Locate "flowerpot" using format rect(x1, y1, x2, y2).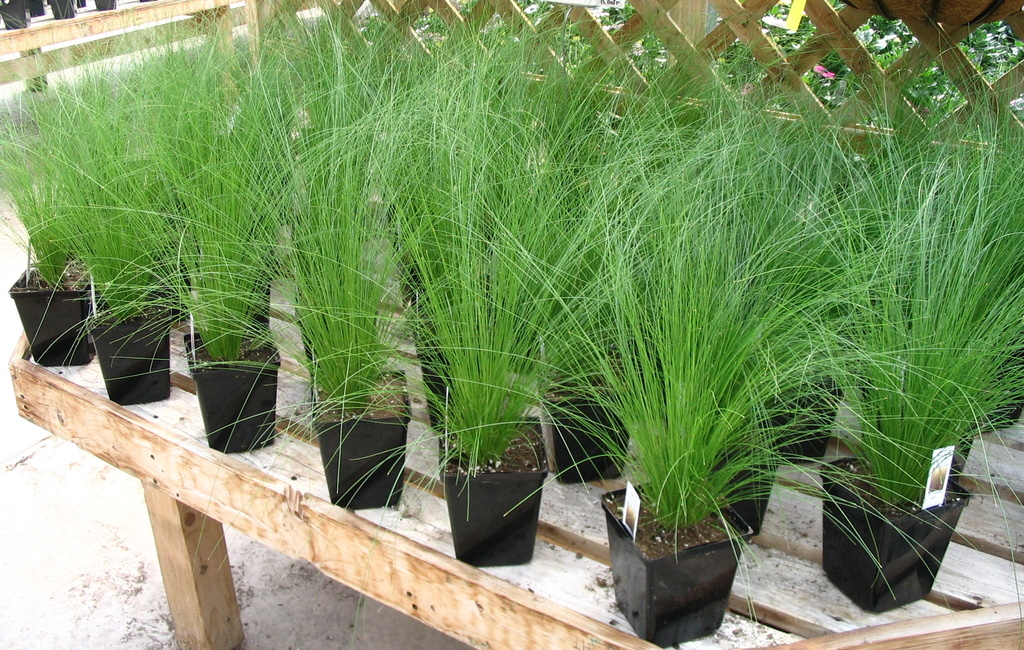
rect(252, 289, 276, 329).
